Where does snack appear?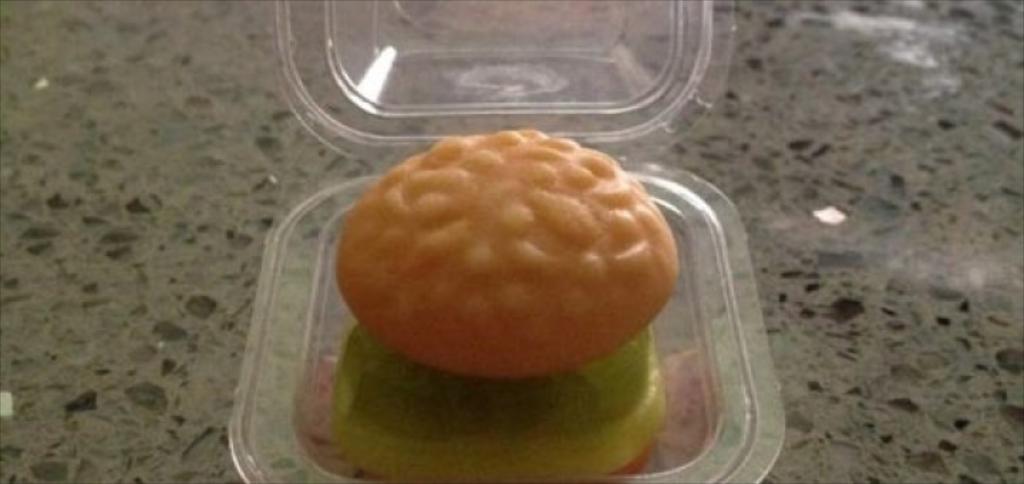
Appears at bbox=(338, 131, 687, 383).
